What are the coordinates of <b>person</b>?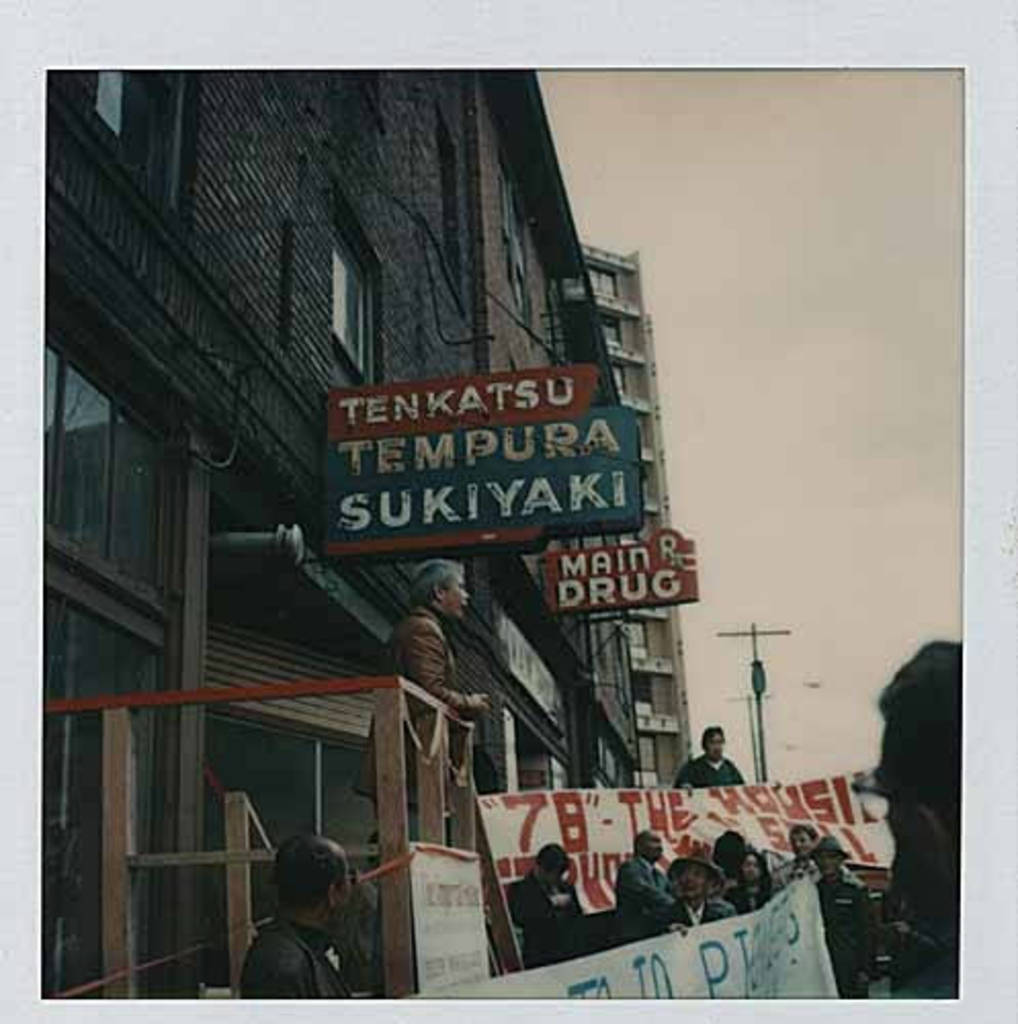
BBox(244, 836, 385, 999).
